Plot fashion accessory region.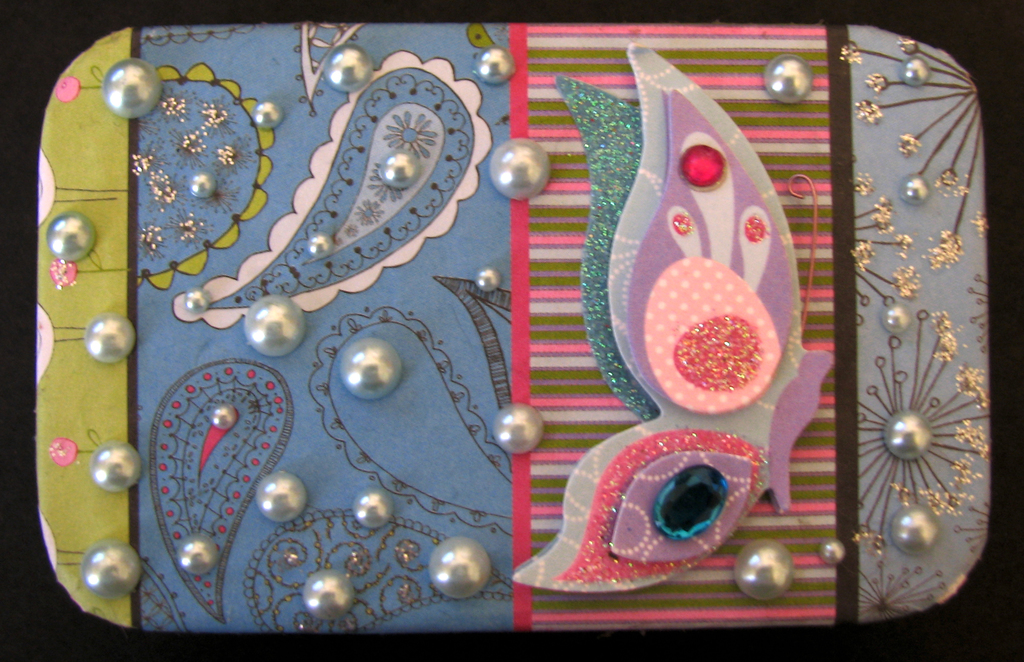
Plotted at 81:541:142:605.
